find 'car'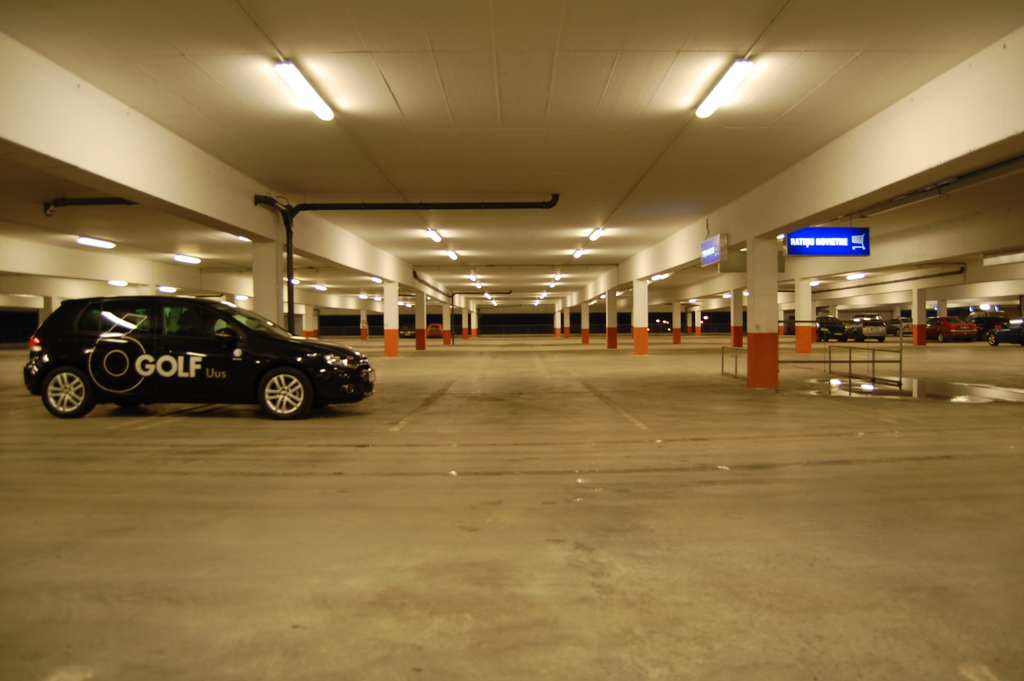
(984, 316, 1023, 346)
